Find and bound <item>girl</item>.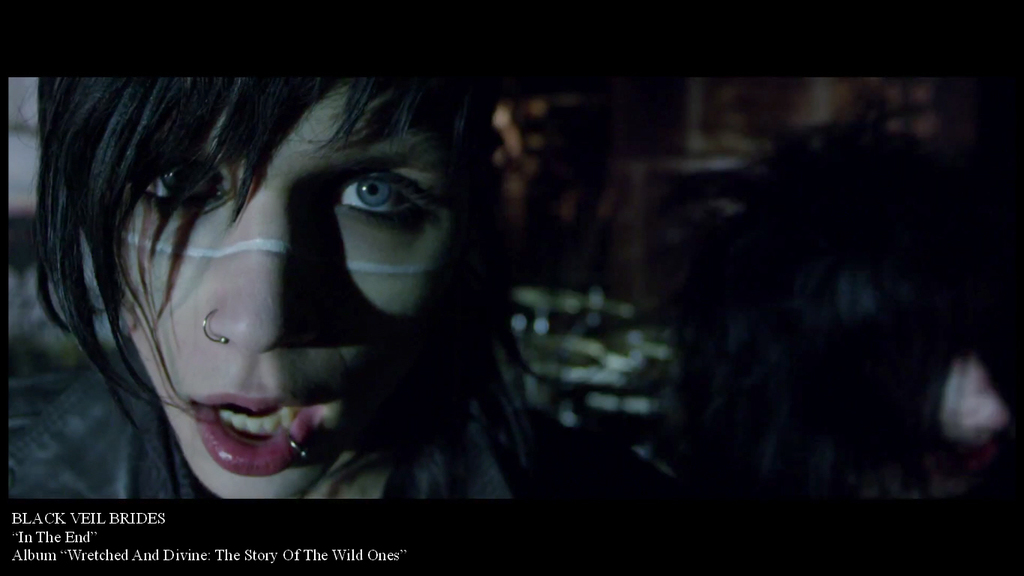
Bound: x1=15, y1=72, x2=531, y2=499.
